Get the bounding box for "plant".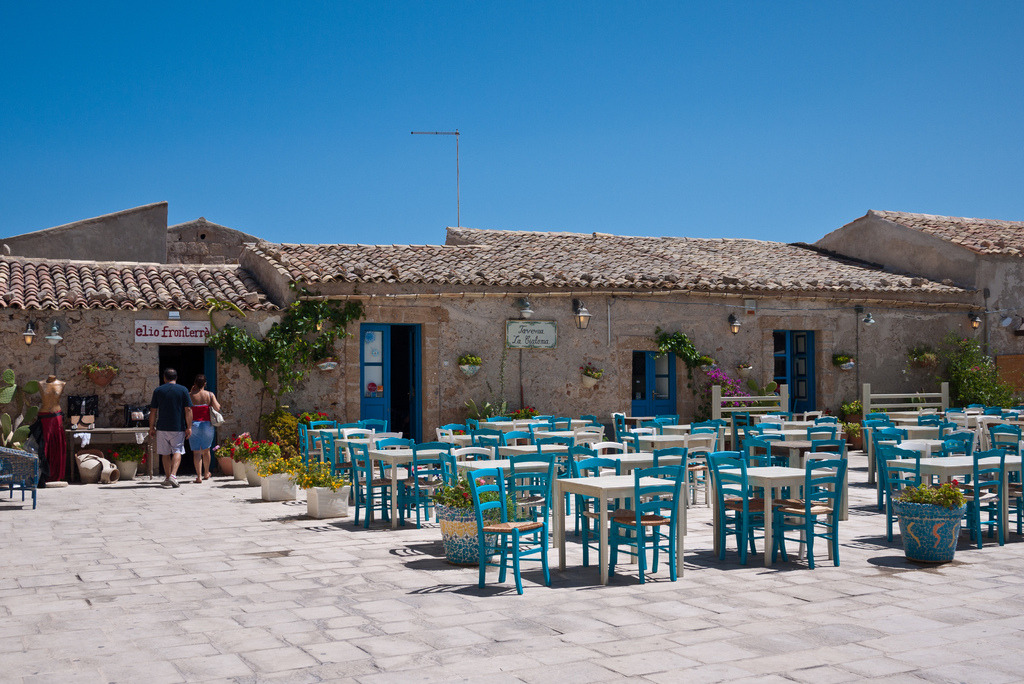
<region>694, 367, 753, 421</region>.
